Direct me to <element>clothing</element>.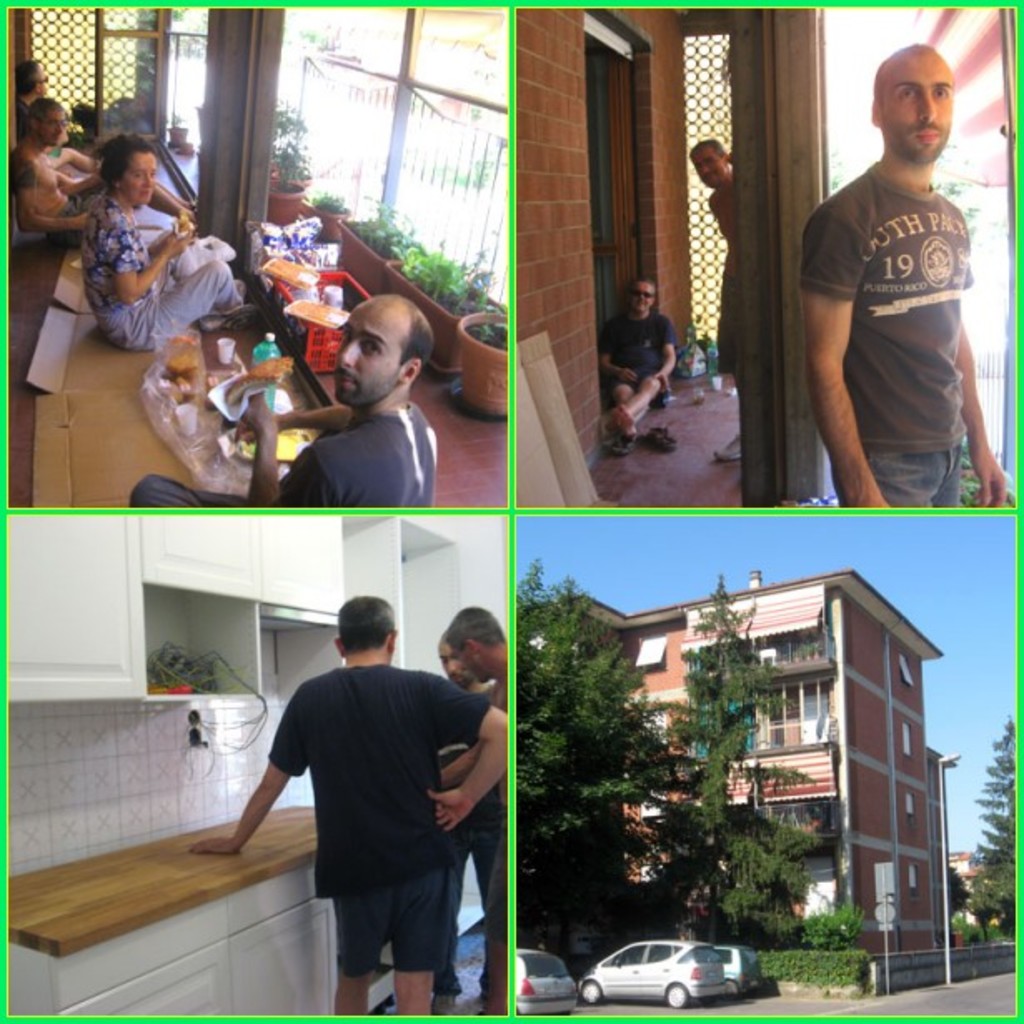
Direction: 804,165,971,510.
